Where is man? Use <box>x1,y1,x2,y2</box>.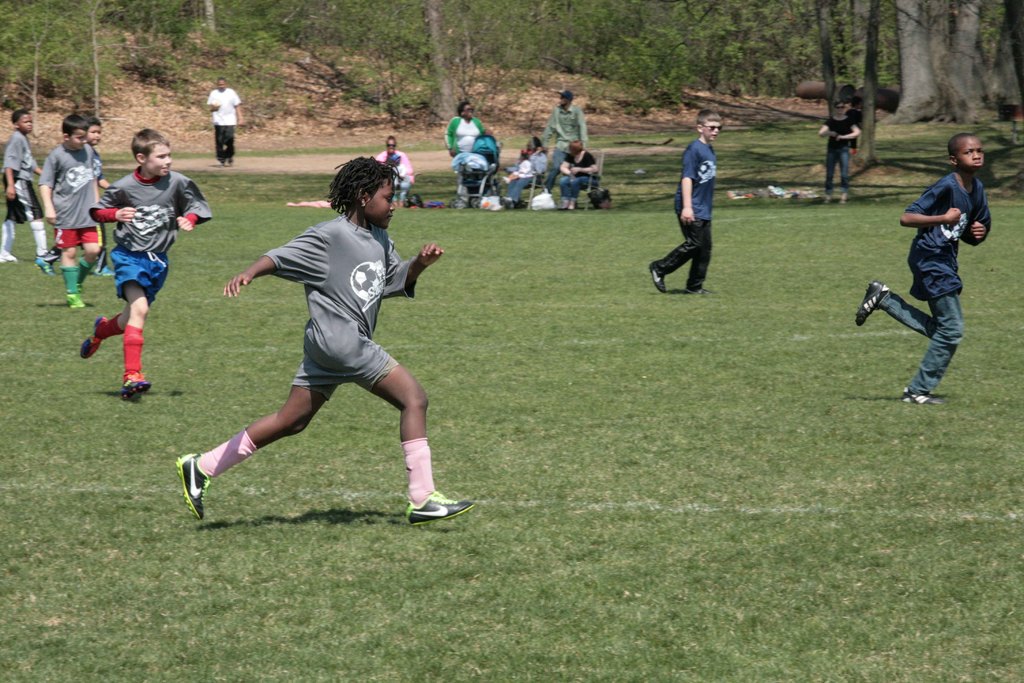
<box>205,80,249,173</box>.
